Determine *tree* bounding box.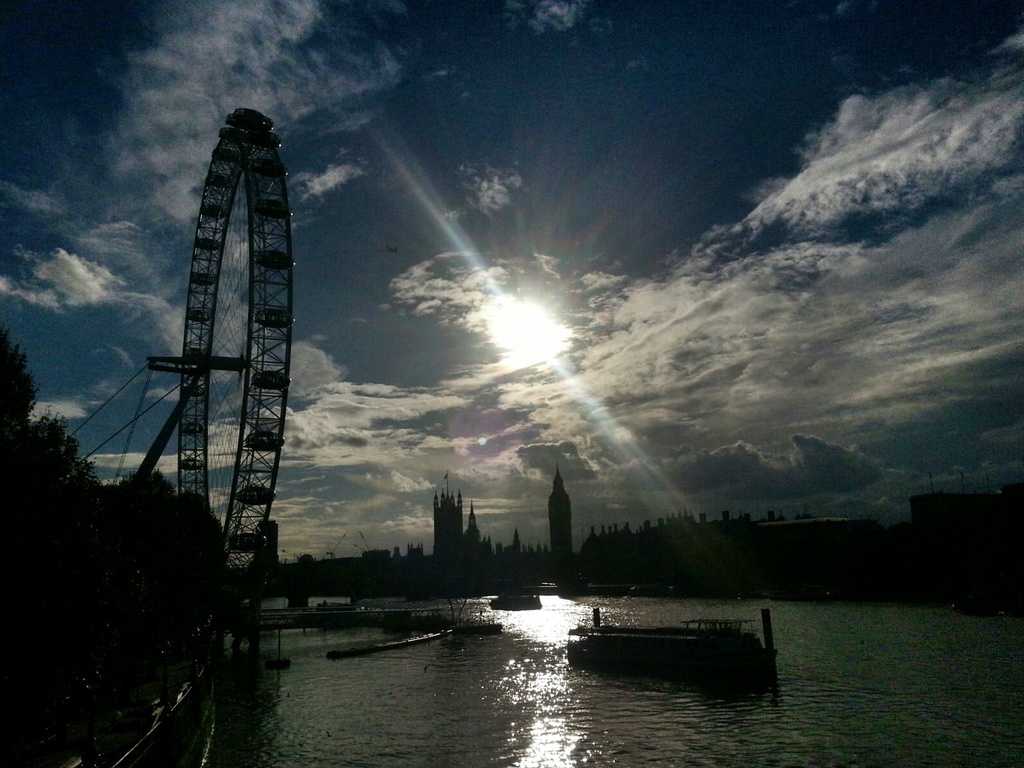
Determined: (x1=111, y1=462, x2=235, y2=645).
